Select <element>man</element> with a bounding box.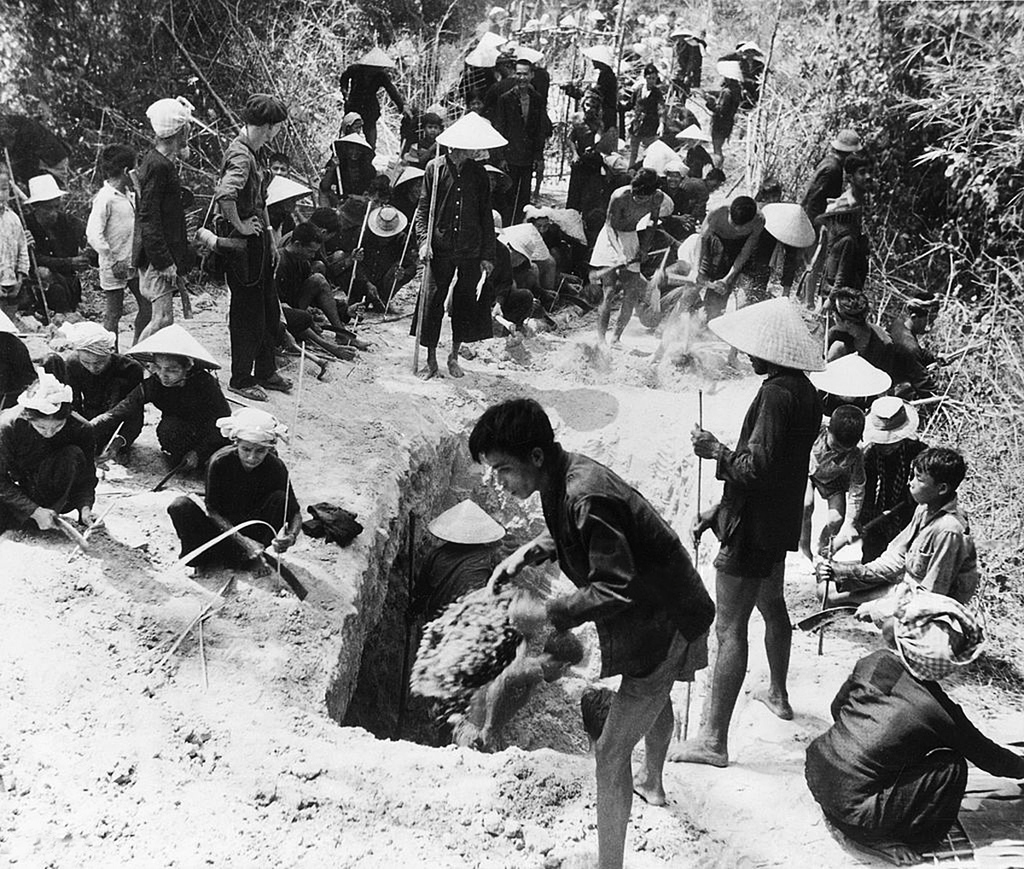
<bbox>553, 78, 610, 236</bbox>.
